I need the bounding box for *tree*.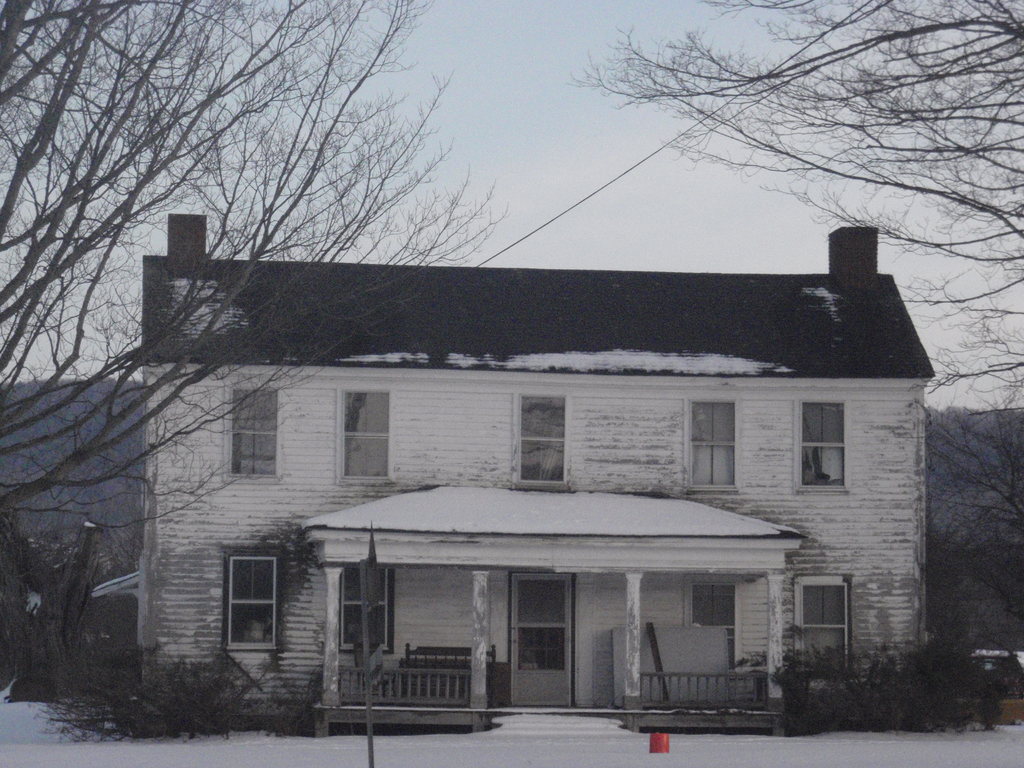
Here it is: bbox=(919, 407, 1023, 717).
